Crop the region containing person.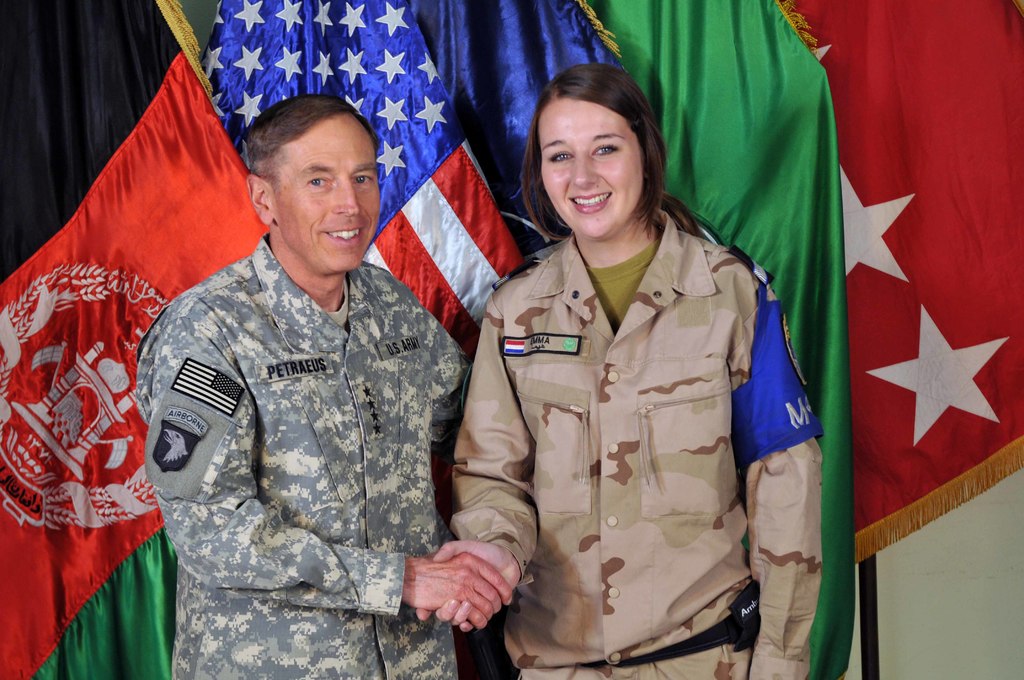
Crop region: box=[414, 56, 833, 679].
